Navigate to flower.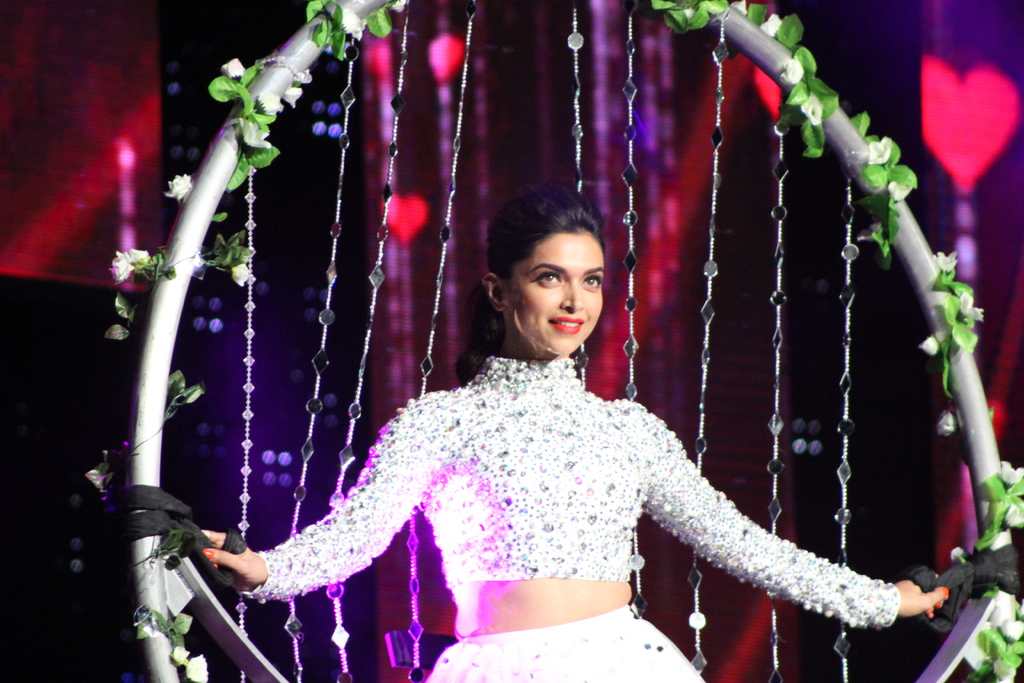
Navigation target: <box>161,646,193,662</box>.
